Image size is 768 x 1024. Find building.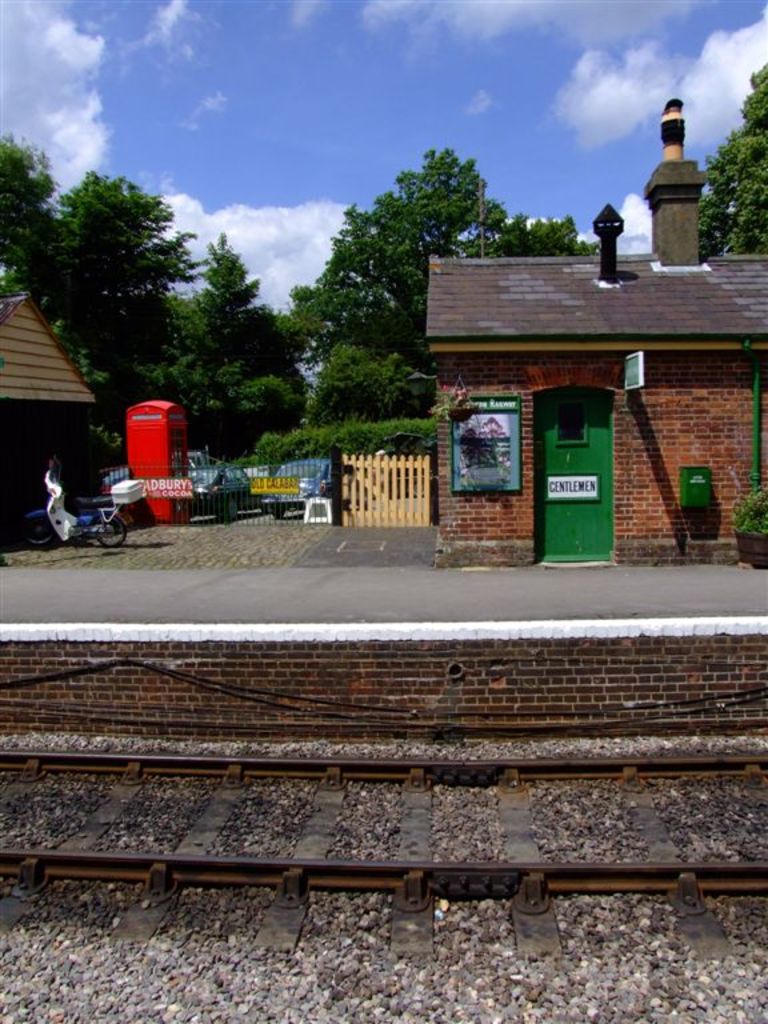
bbox=(421, 93, 767, 560).
